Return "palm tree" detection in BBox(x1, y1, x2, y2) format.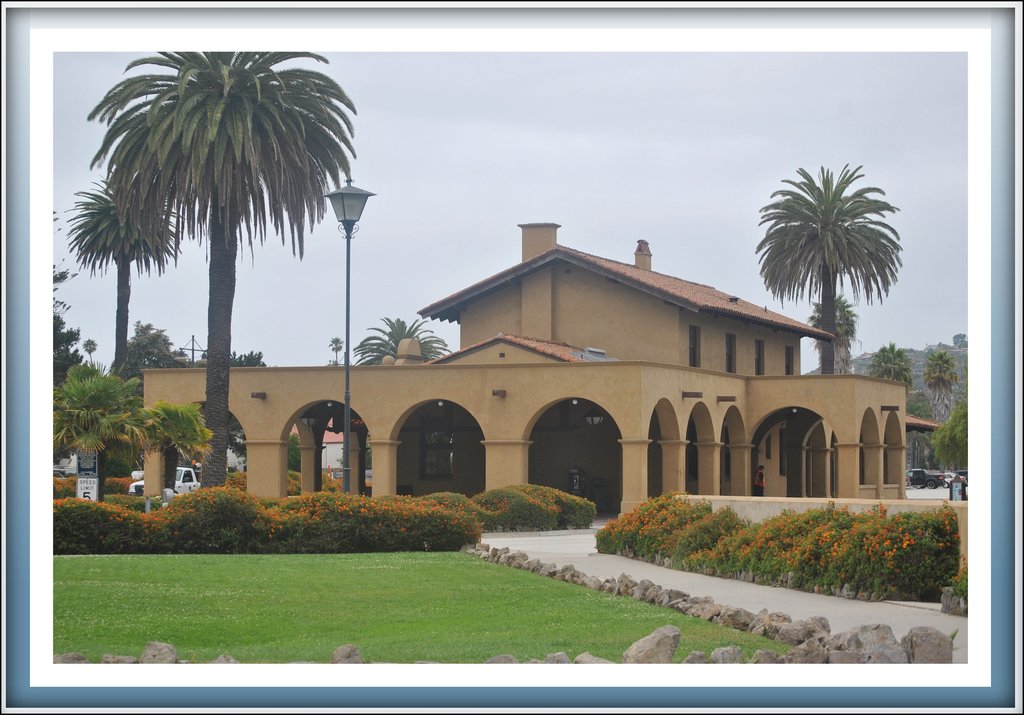
BBox(924, 351, 956, 421).
